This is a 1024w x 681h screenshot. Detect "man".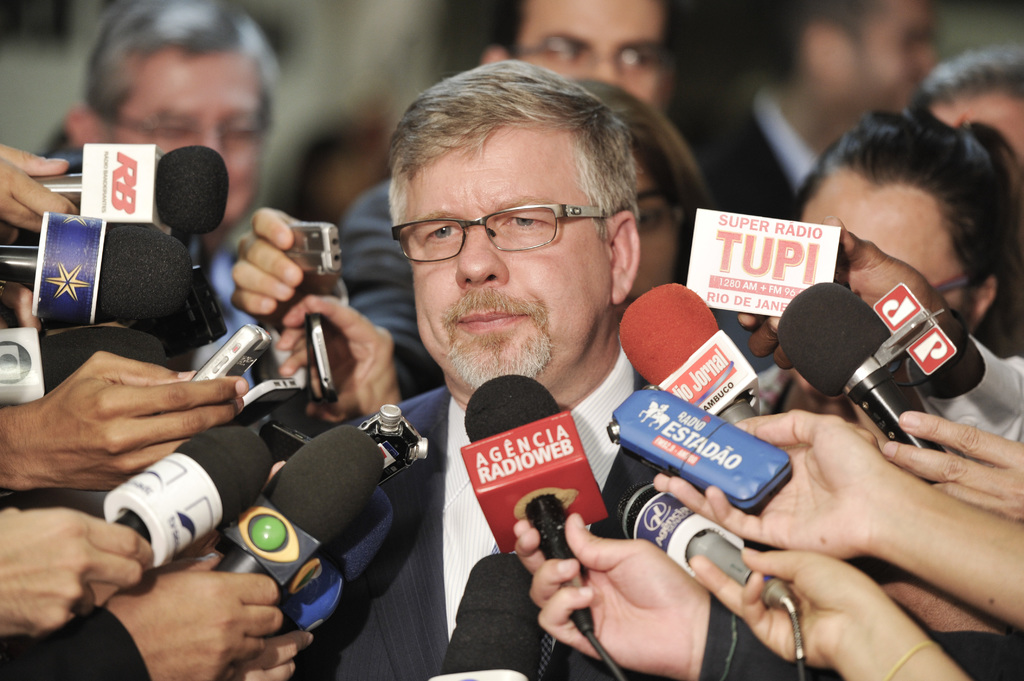
(230, 0, 742, 399).
